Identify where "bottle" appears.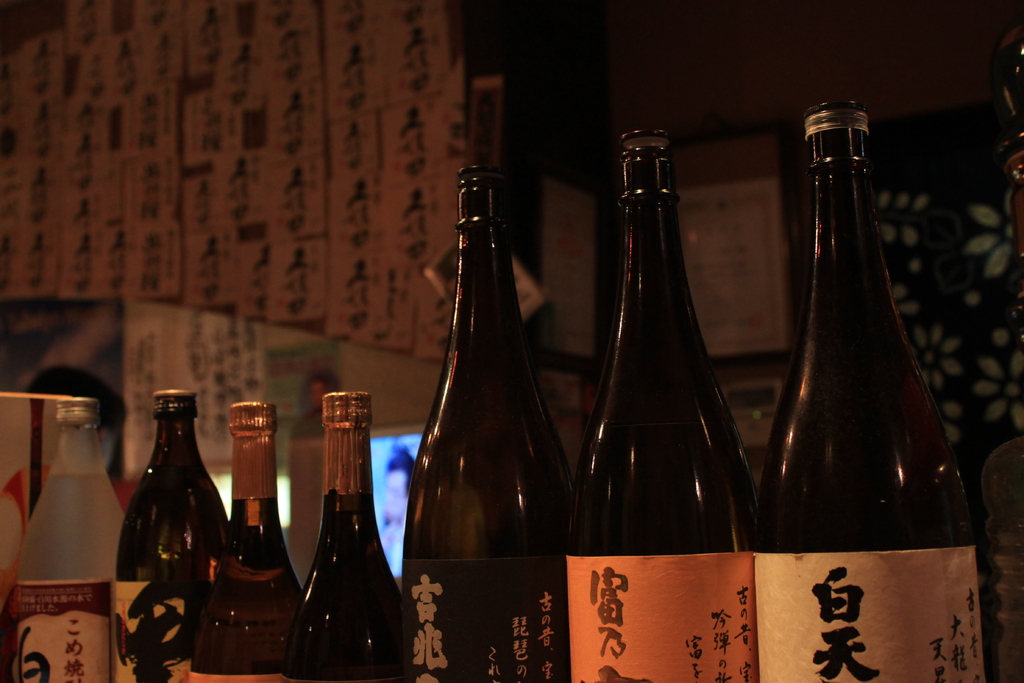
Appears at [left=755, top=106, right=989, bottom=682].
